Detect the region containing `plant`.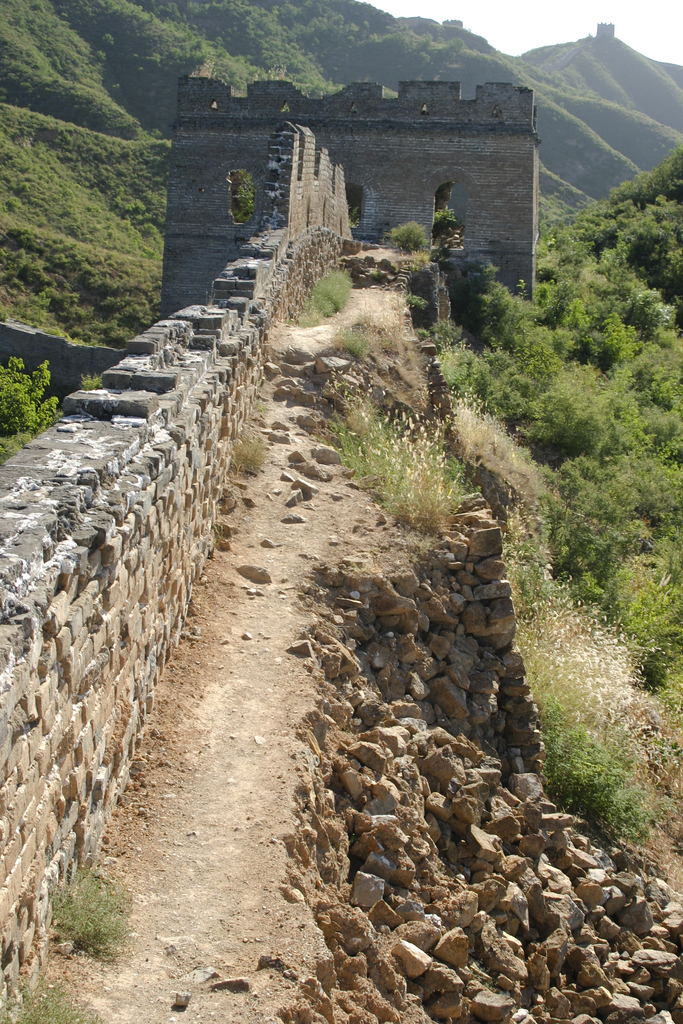
left=238, top=168, right=263, bottom=226.
